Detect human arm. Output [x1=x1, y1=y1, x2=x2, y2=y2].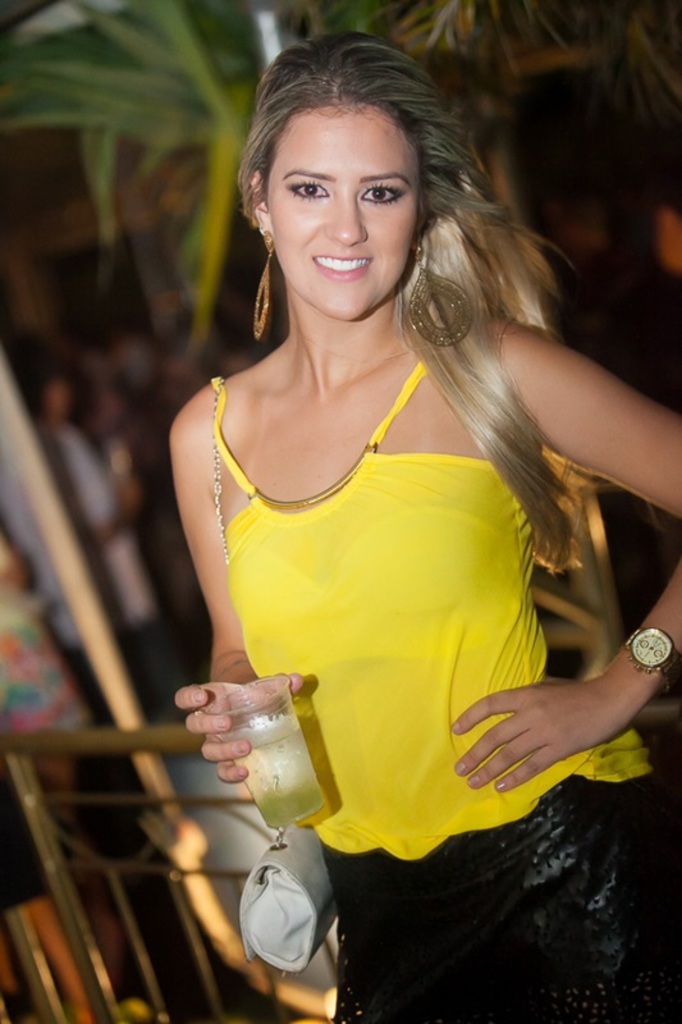
[x1=444, y1=346, x2=681, y2=794].
